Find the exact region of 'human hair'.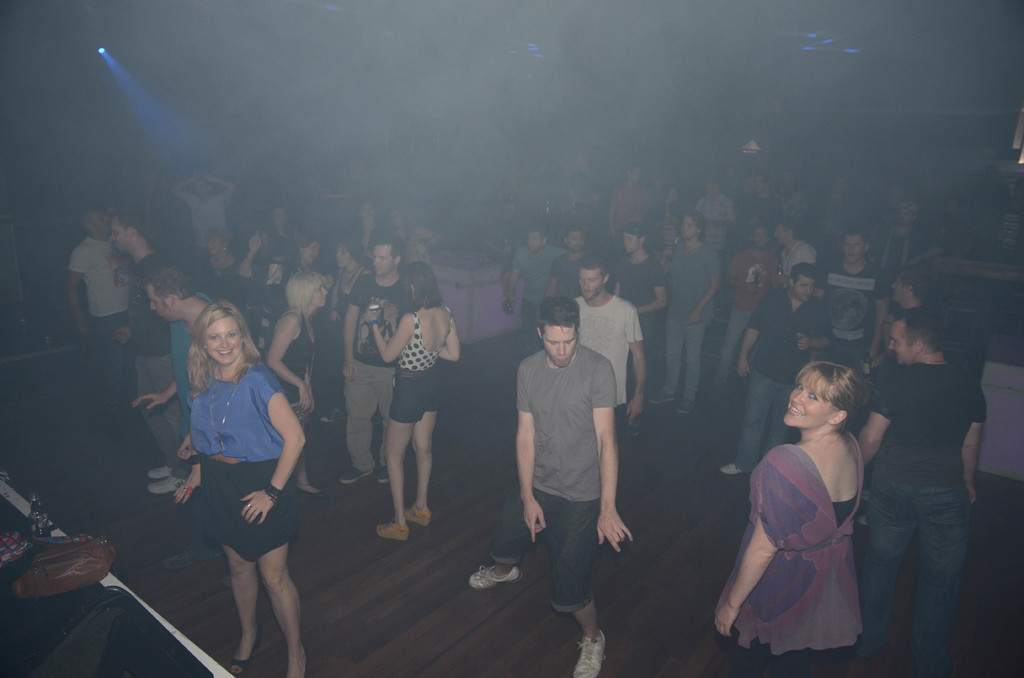
Exact region: 372 238 403 261.
